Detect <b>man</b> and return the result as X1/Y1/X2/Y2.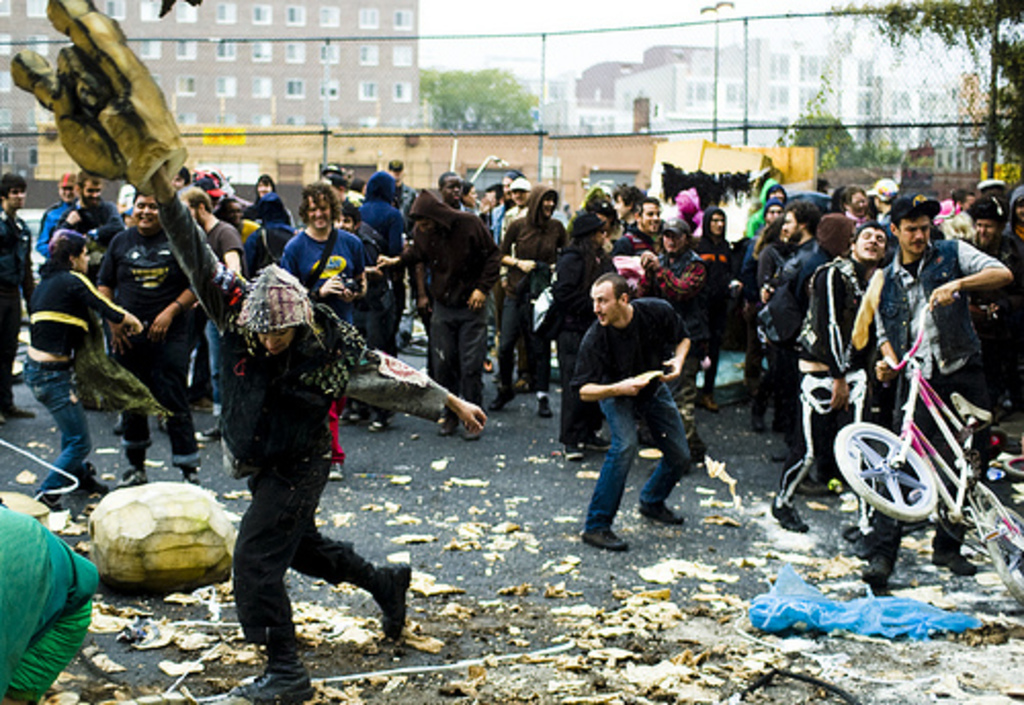
420/186/496/441.
